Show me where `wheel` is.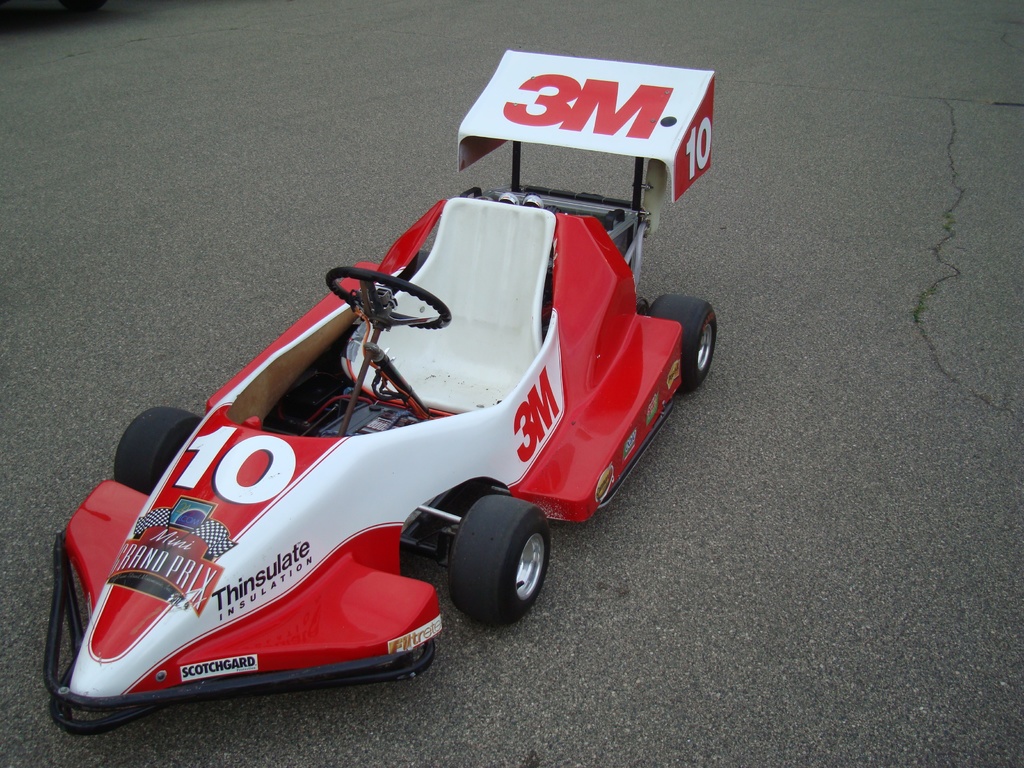
`wheel` is at crop(104, 400, 211, 487).
